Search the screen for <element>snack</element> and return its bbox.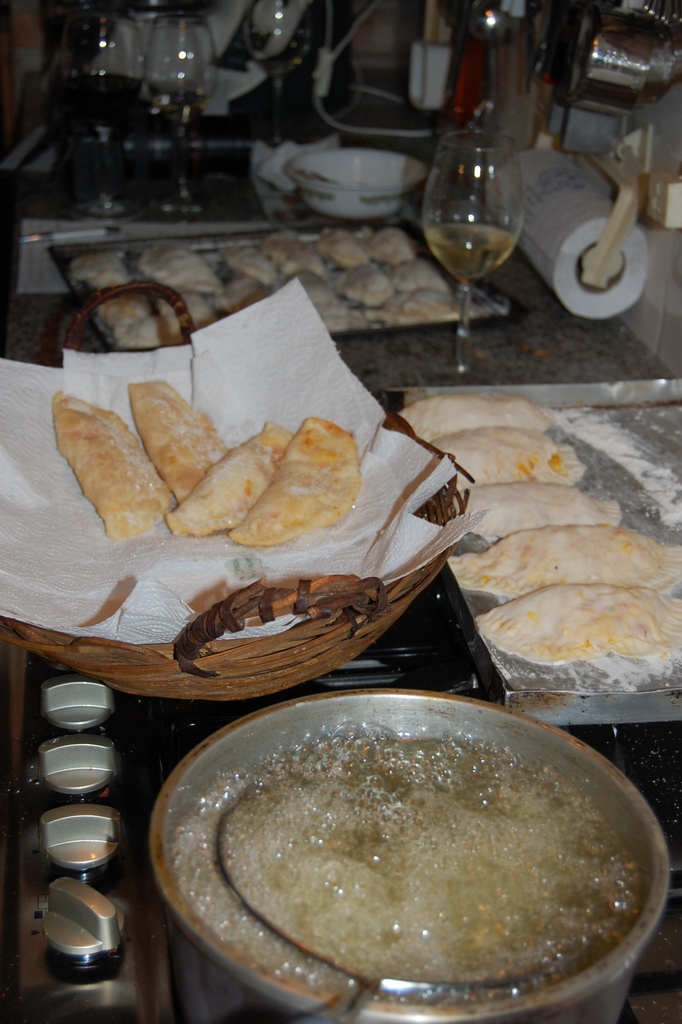
Found: box(228, 419, 361, 546).
